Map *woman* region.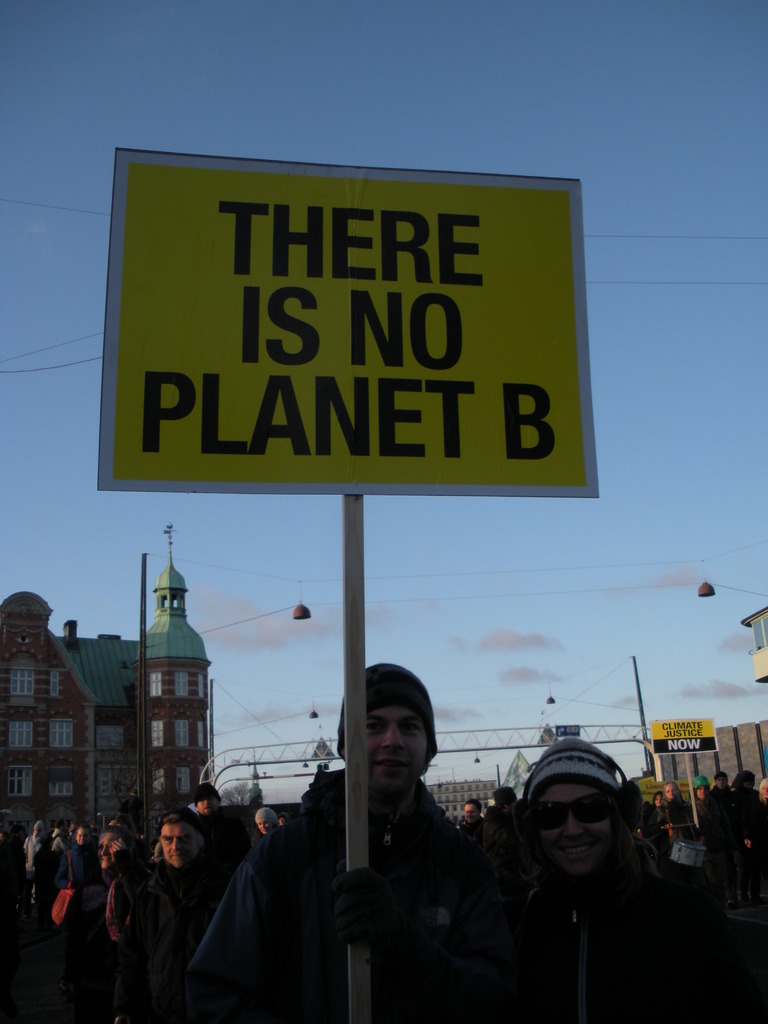
Mapped to locate(474, 755, 762, 1016).
